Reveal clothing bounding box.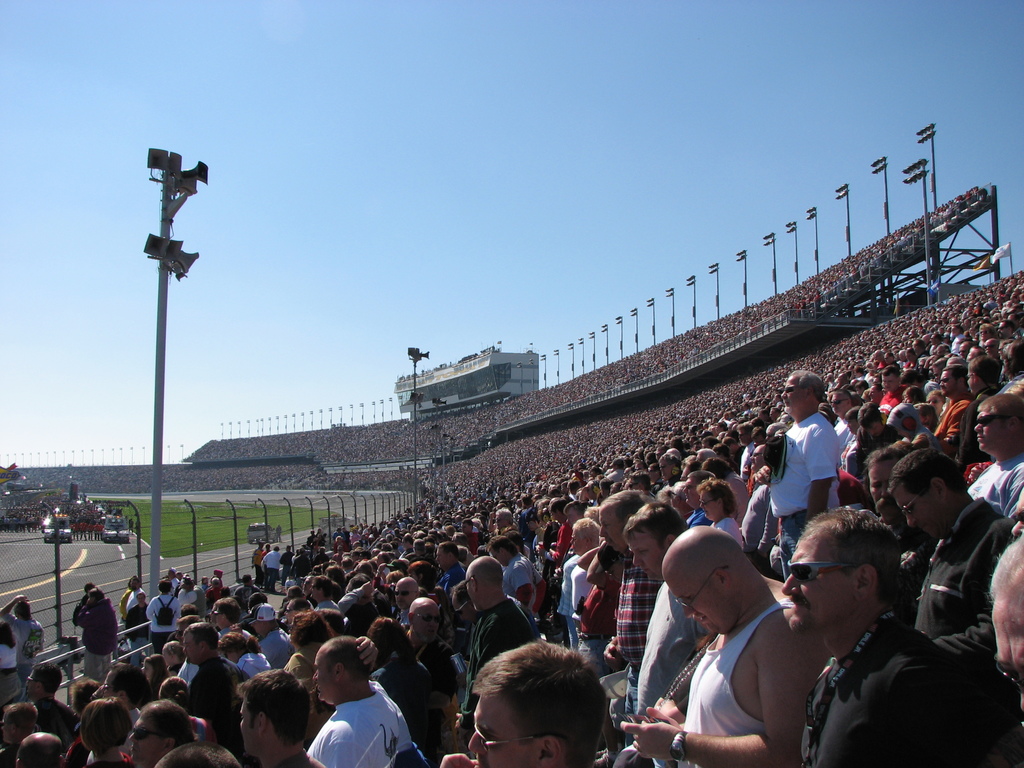
Revealed: locate(0, 641, 15, 687).
